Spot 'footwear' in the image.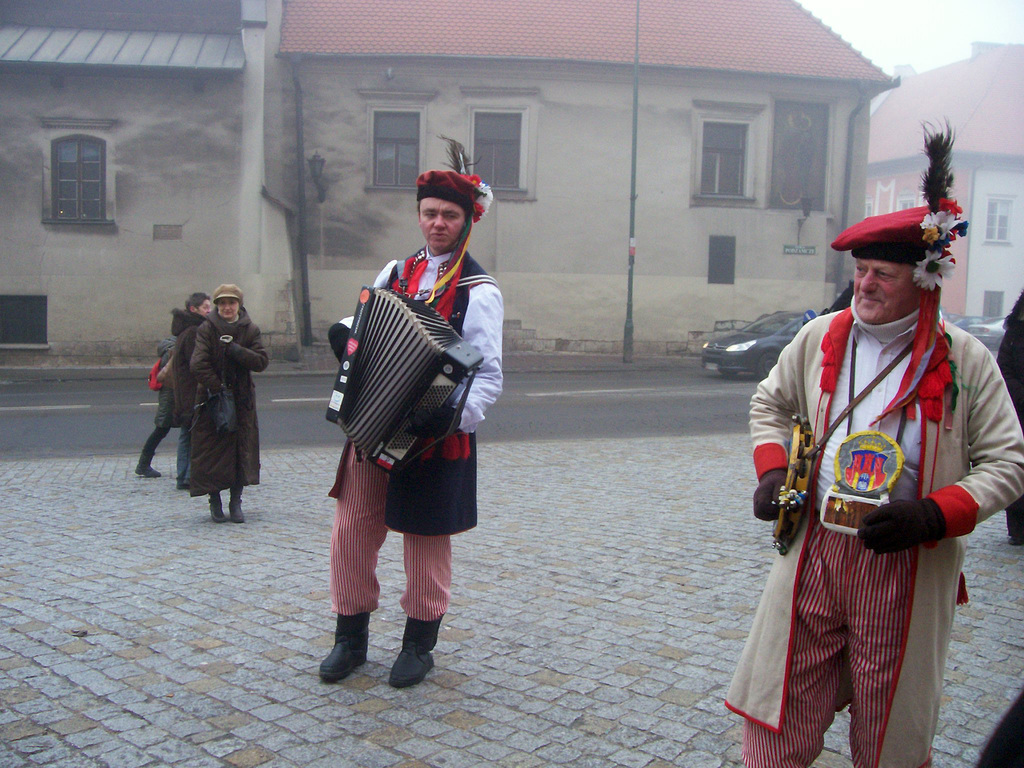
'footwear' found at l=367, t=618, r=442, b=694.
